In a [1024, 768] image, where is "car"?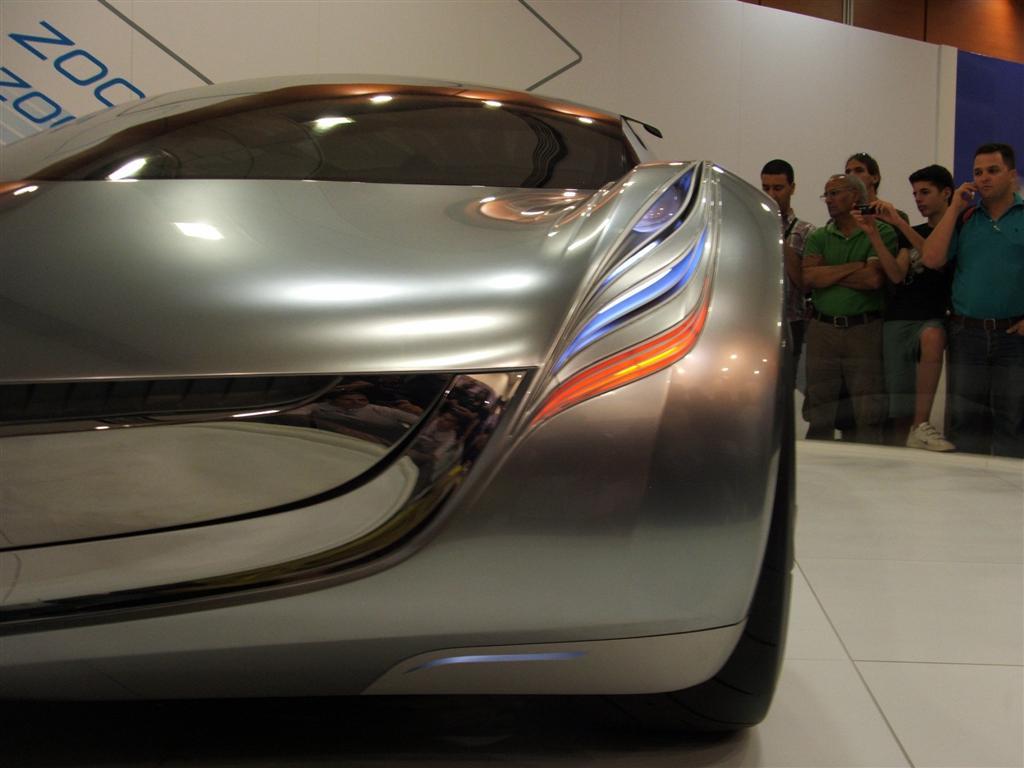
<region>0, 71, 797, 744</region>.
